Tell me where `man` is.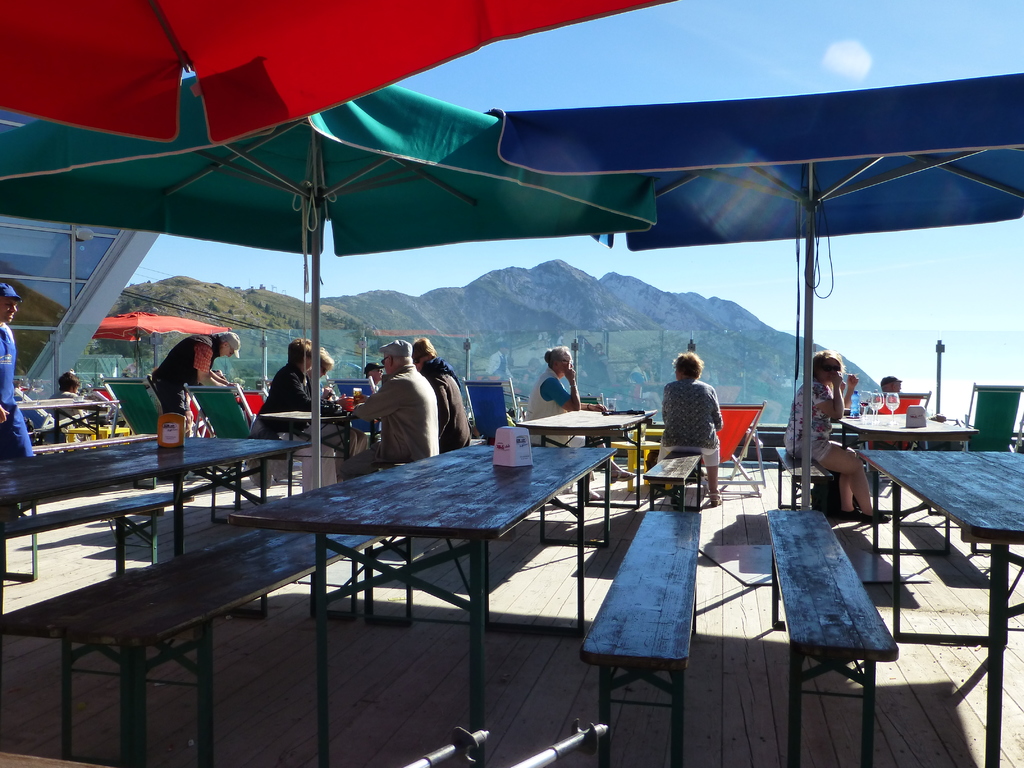
`man` is at rect(880, 376, 904, 392).
